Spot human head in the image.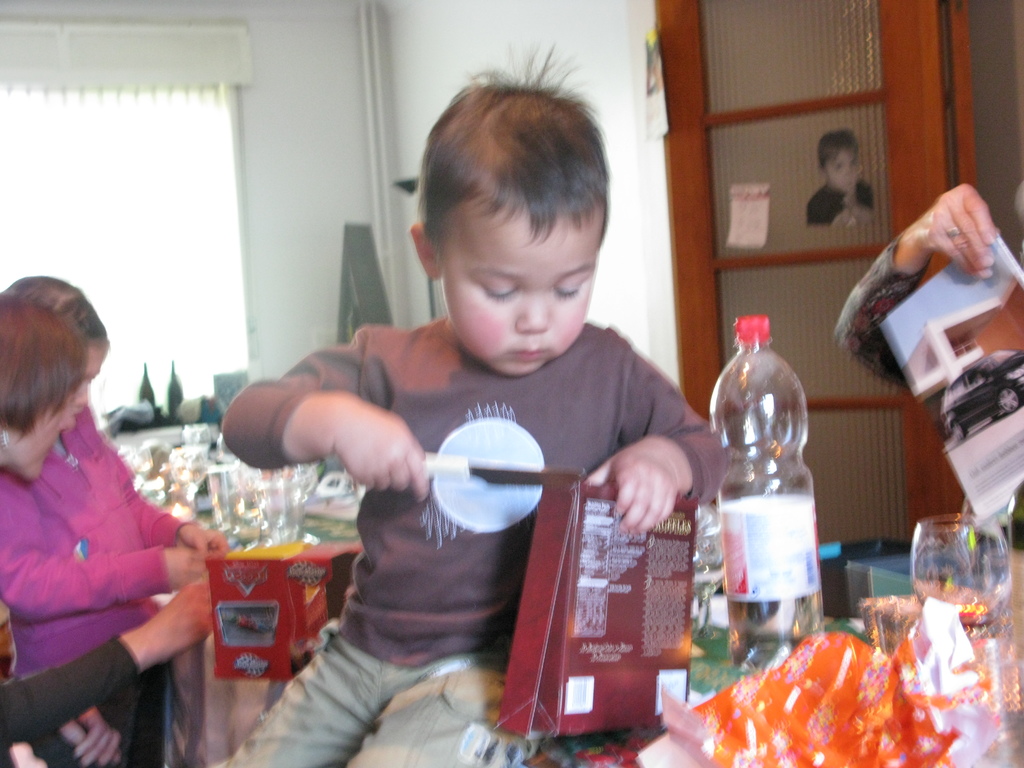
human head found at 387, 51, 621, 374.
